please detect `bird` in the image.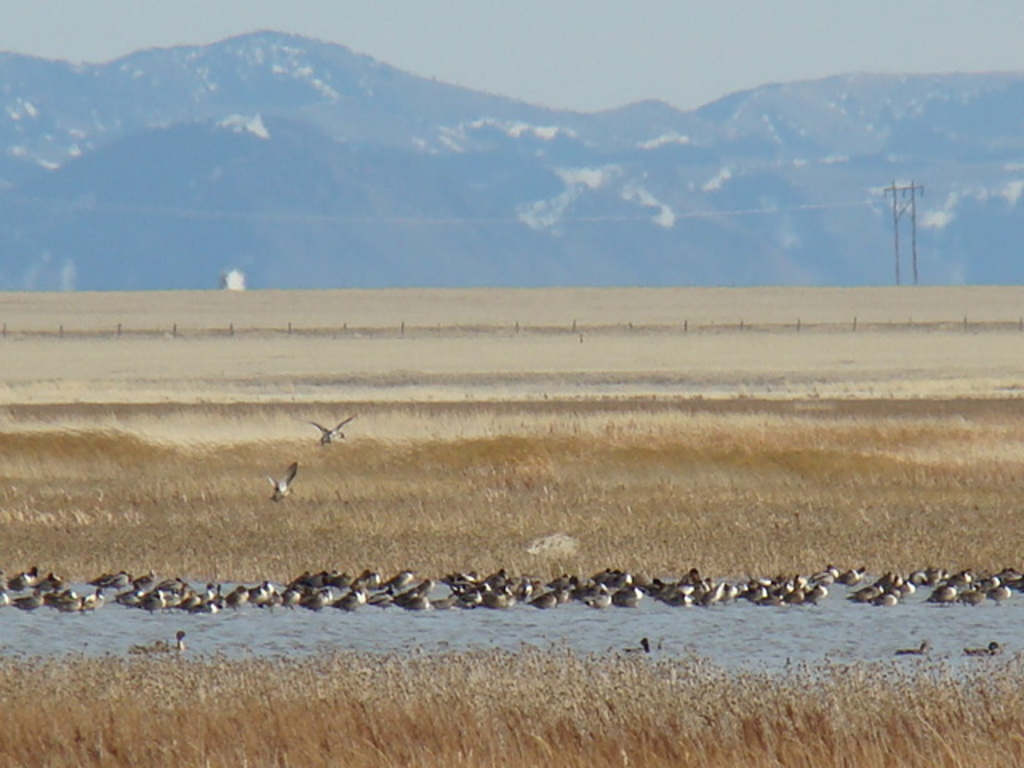
detection(552, 590, 570, 608).
